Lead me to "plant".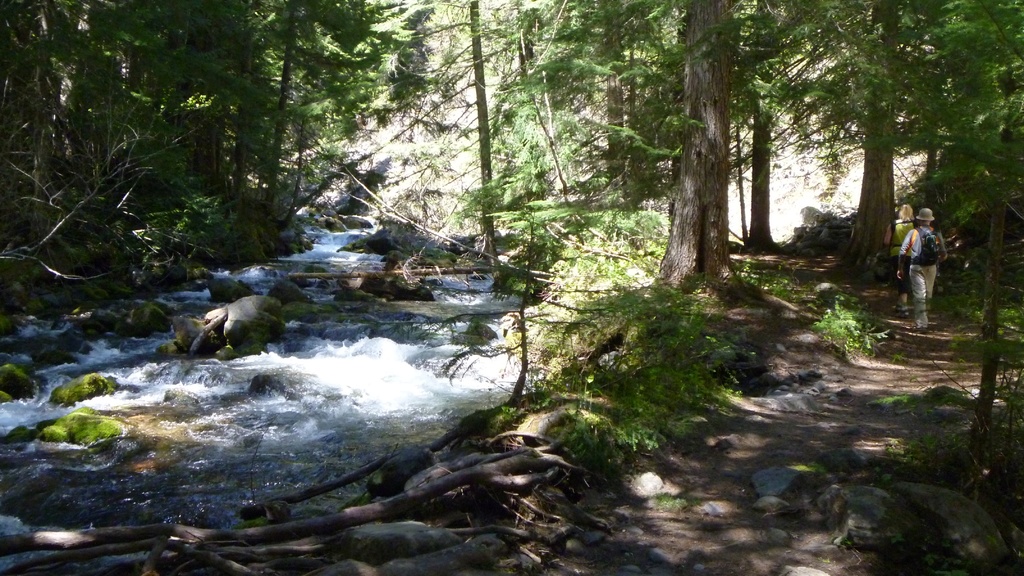
Lead to x1=858 y1=277 x2=1023 y2=567.
